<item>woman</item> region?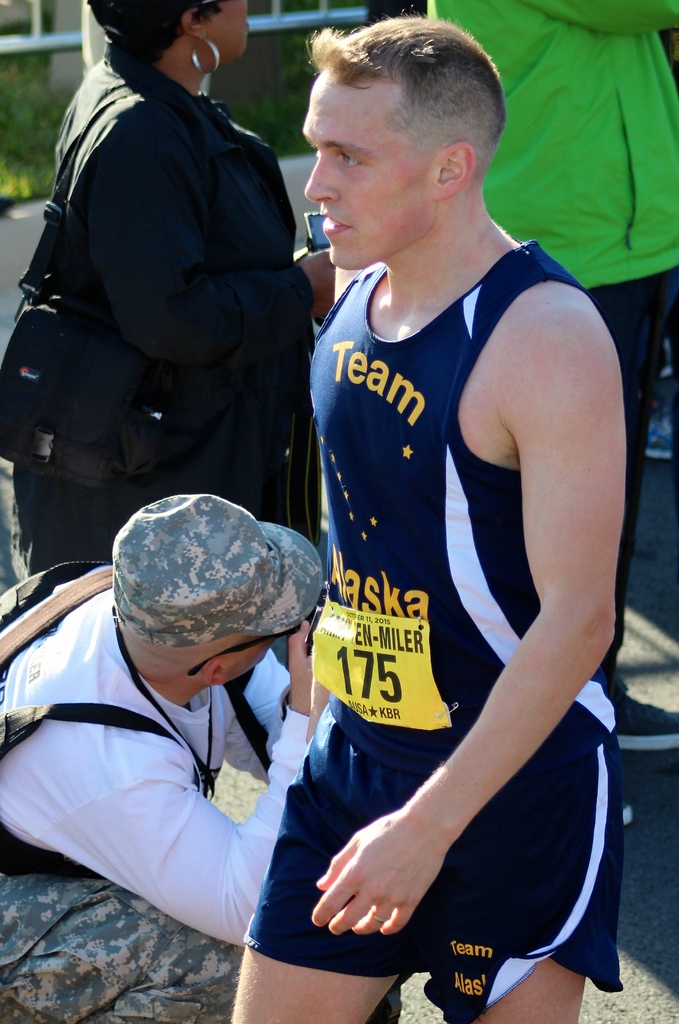
rect(22, 0, 323, 590)
